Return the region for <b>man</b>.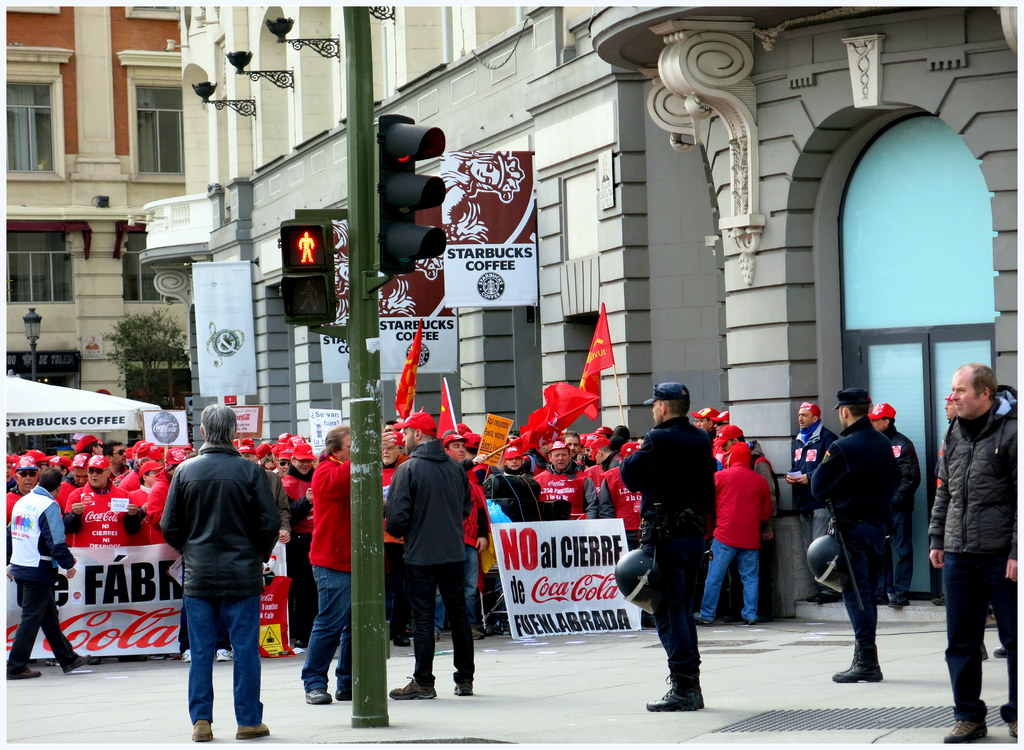
(925, 362, 1023, 748).
